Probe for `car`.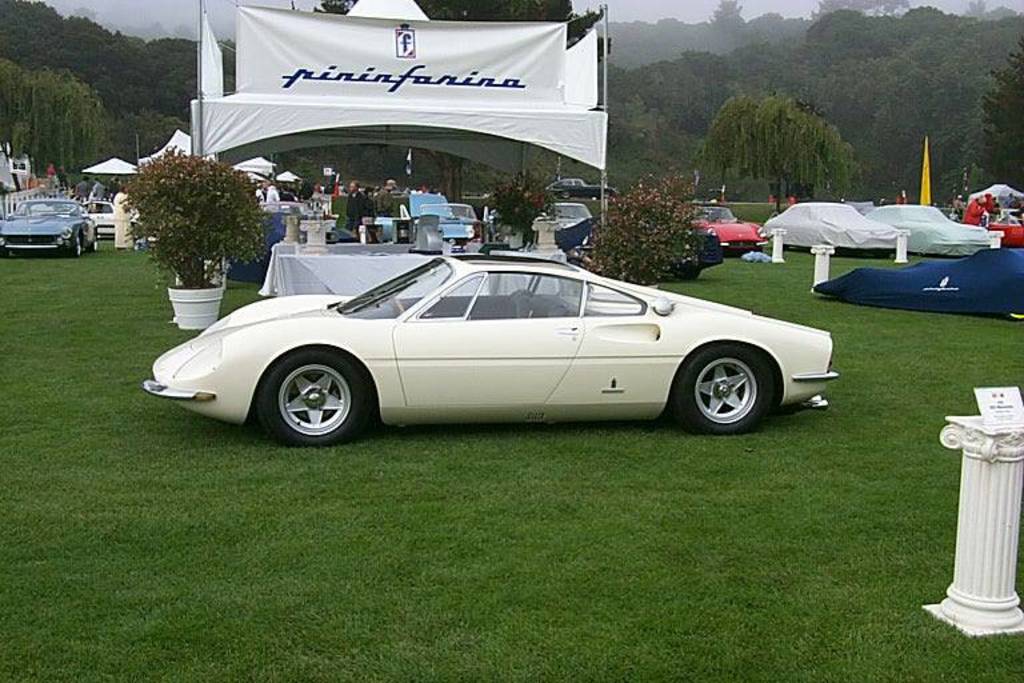
Probe result: bbox=(691, 205, 763, 249).
